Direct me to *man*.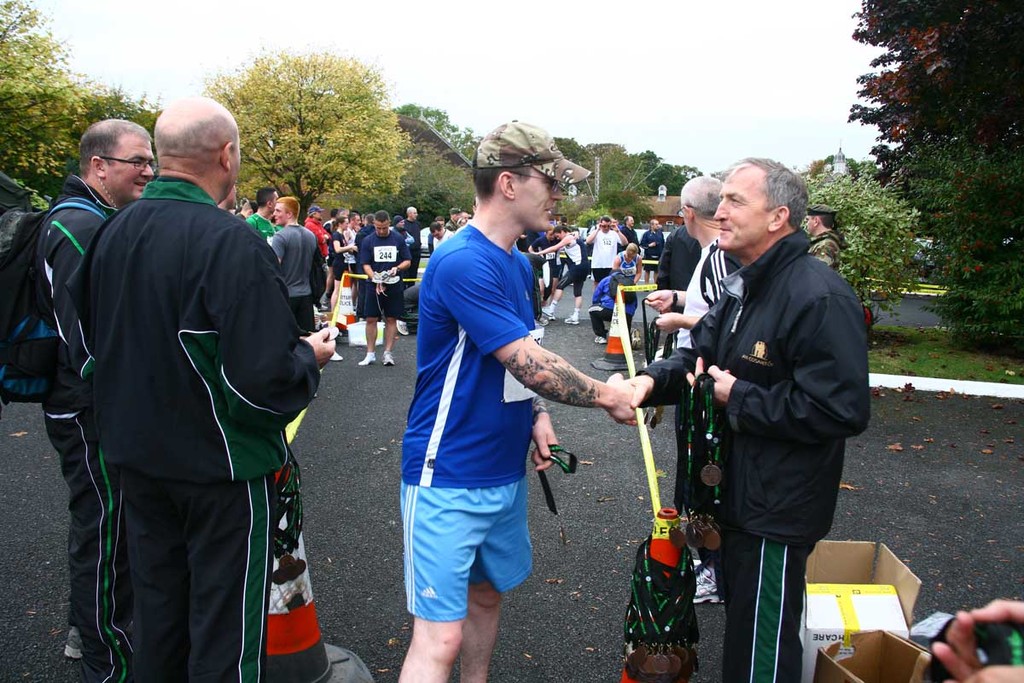
Direction: 355:208:412:370.
